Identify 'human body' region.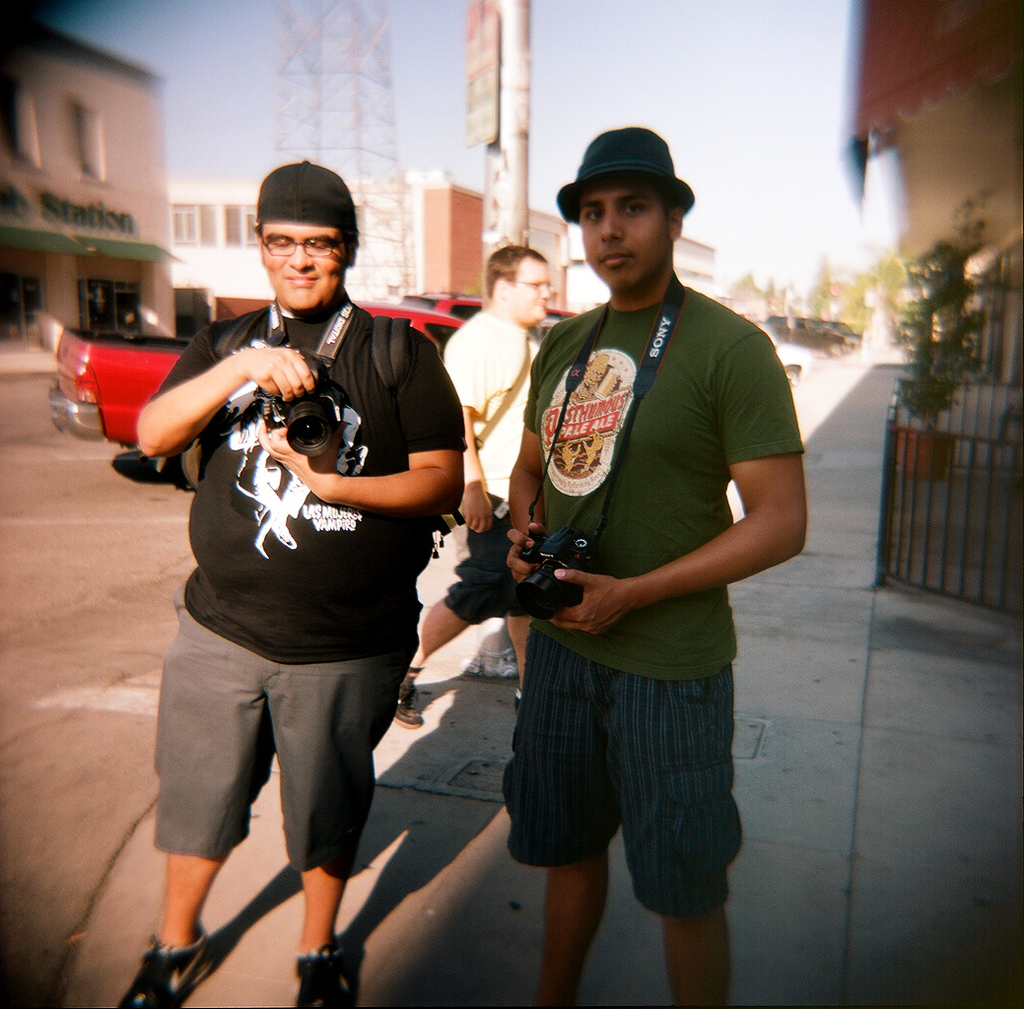
Region: <box>92,160,465,1006</box>.
